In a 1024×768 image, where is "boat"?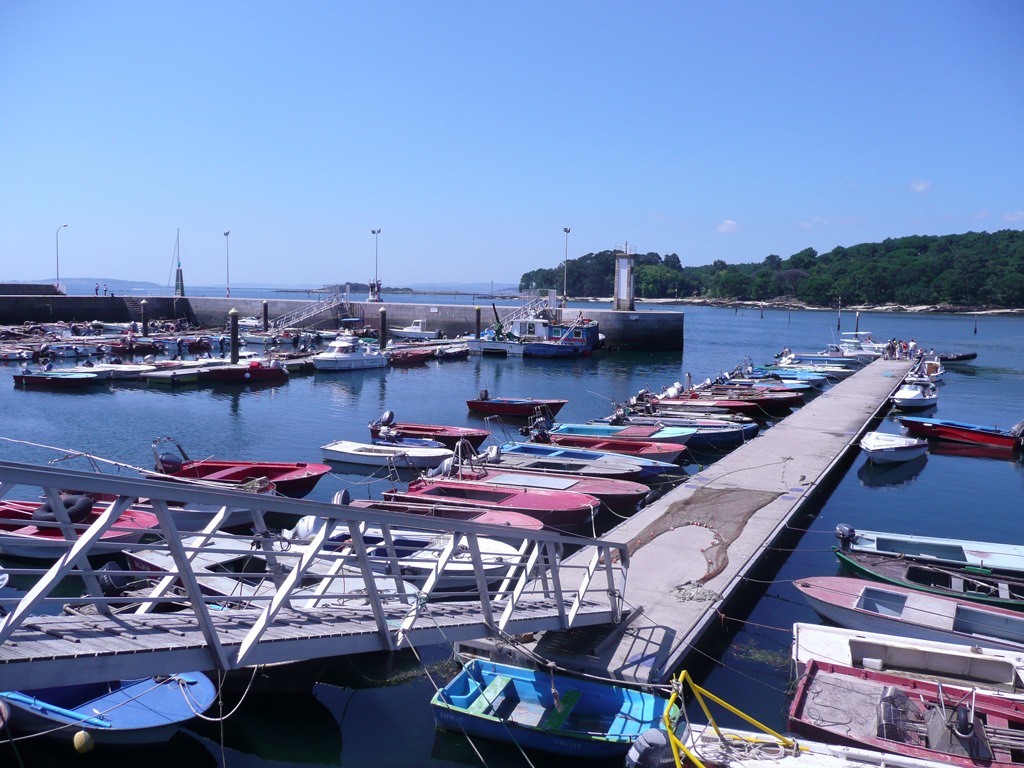
x1=423 y1=657 x2=676 y2=762.
